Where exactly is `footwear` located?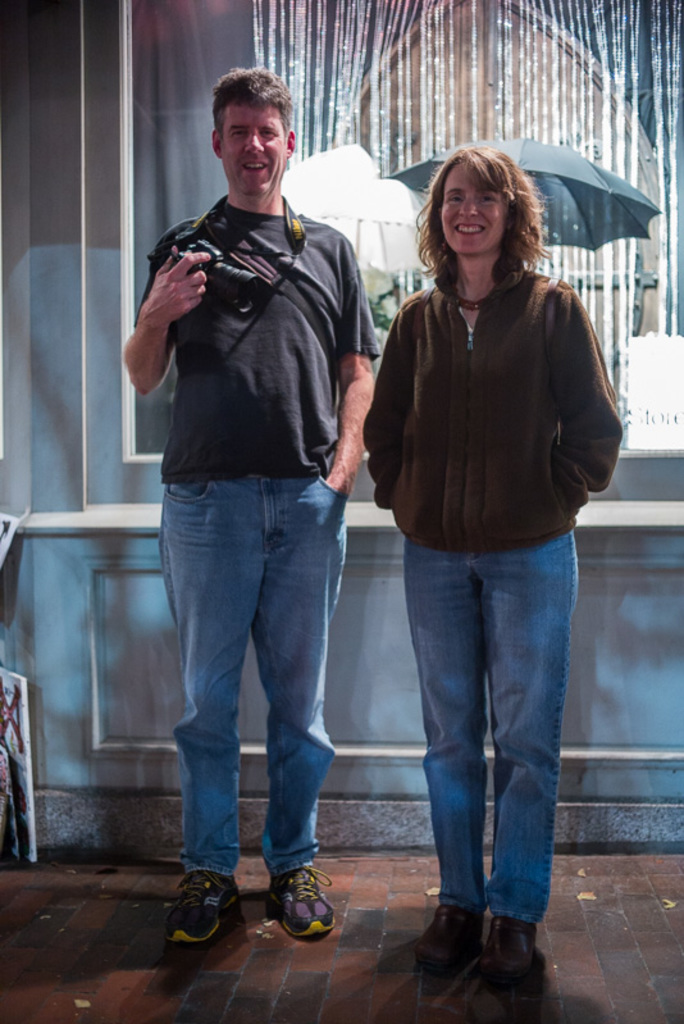
Its bounding box is x1=167, y1=866, x2=242, y2=948.
